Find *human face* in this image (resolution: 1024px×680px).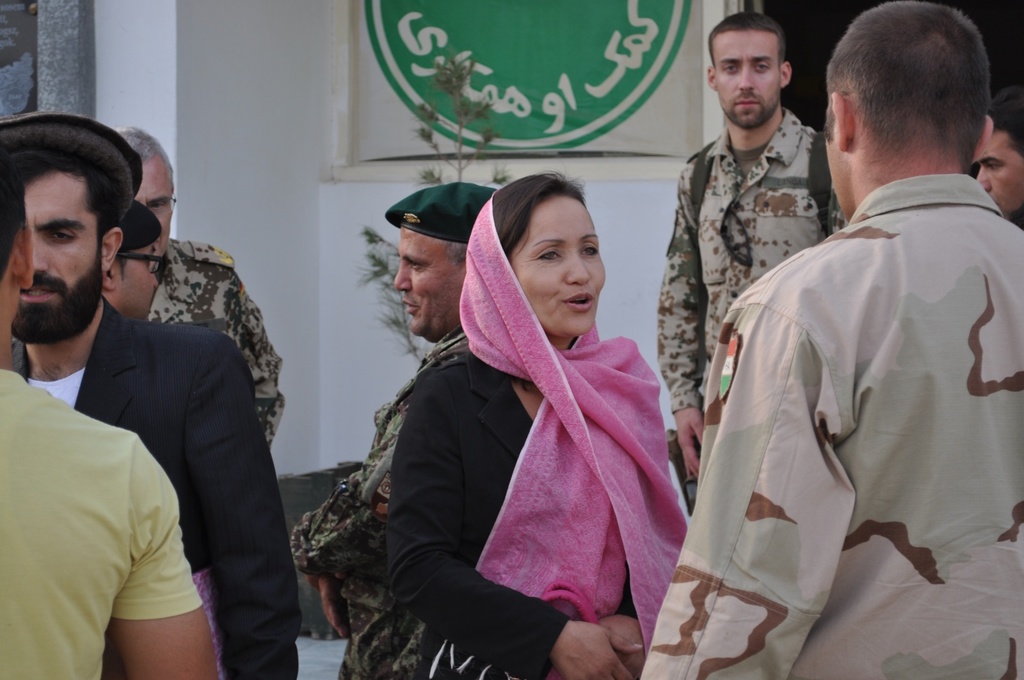
973:130:1023:218.
